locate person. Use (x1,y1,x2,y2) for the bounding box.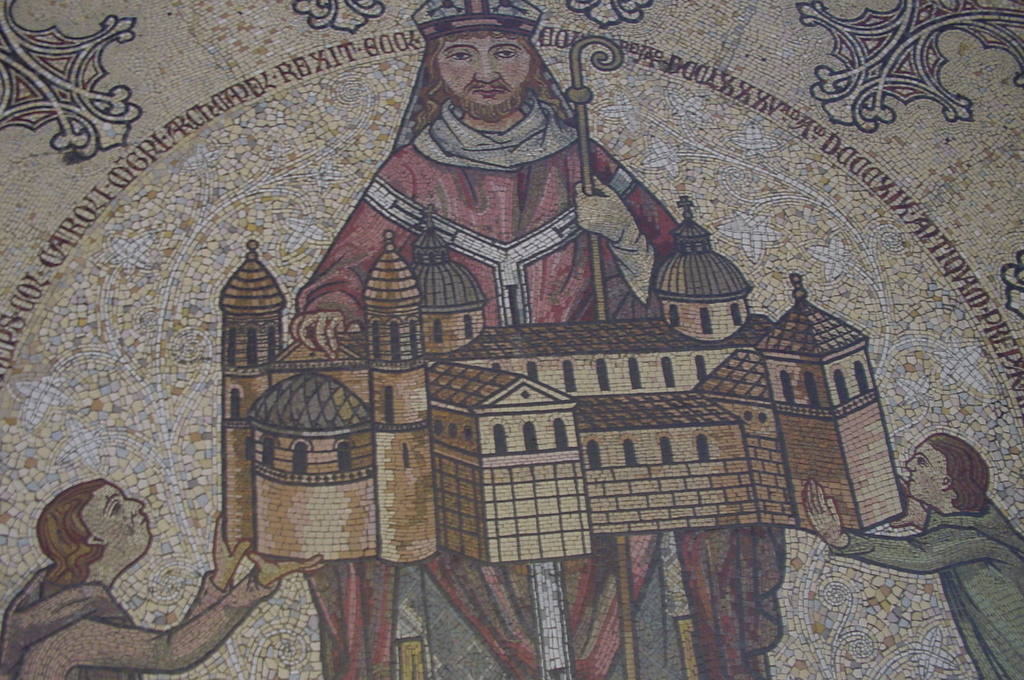
(799,432,1023,679).
